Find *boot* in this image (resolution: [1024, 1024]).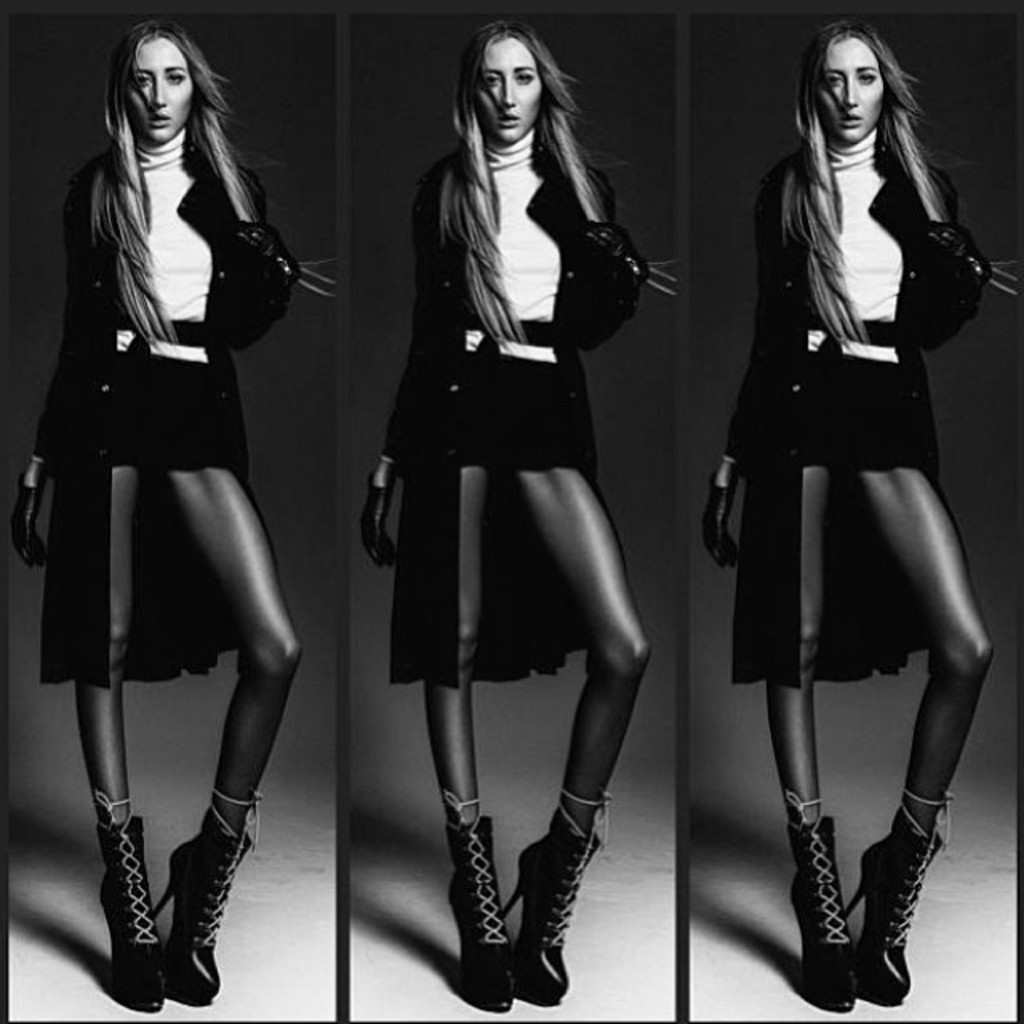
<box>147,800,269,1005</box>.
